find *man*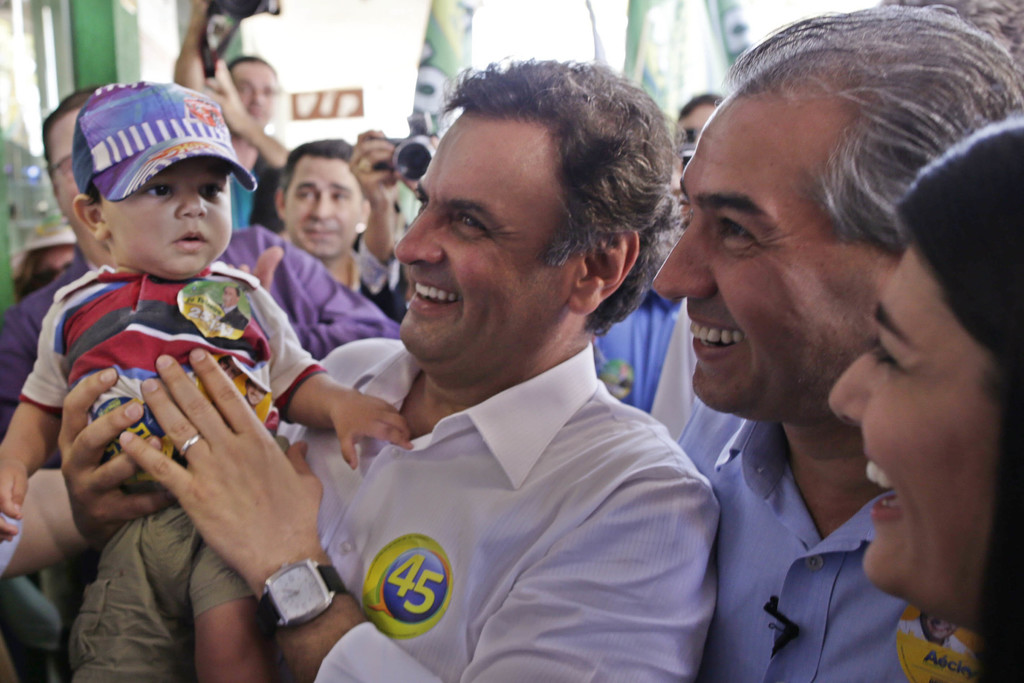
0:94:408:631
